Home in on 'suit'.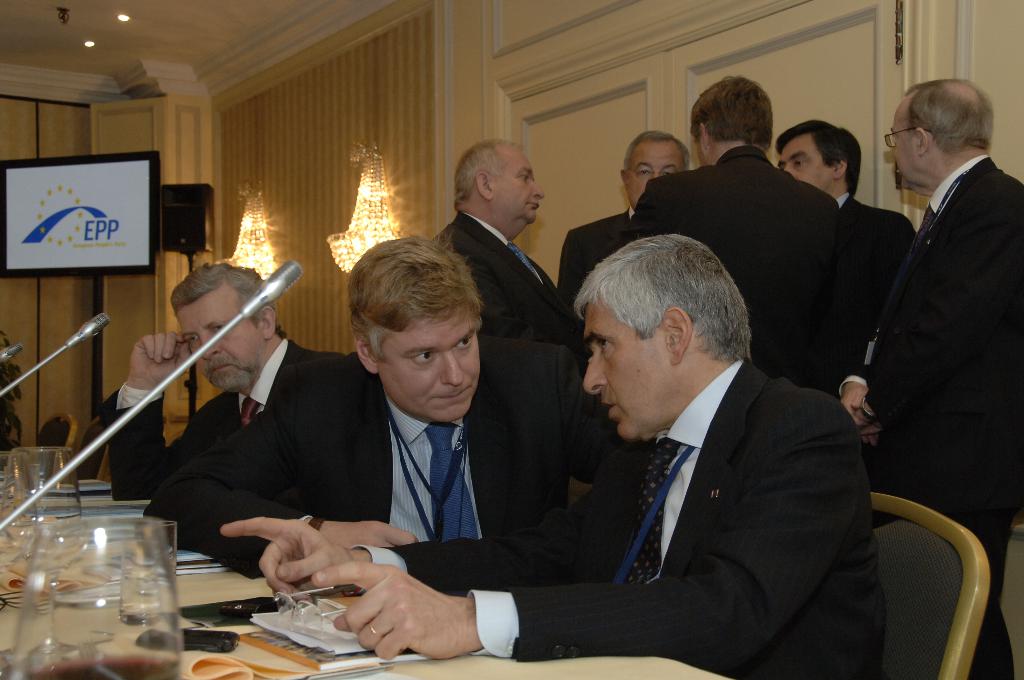
Homed in at region(847, 111, 1018, 549).
